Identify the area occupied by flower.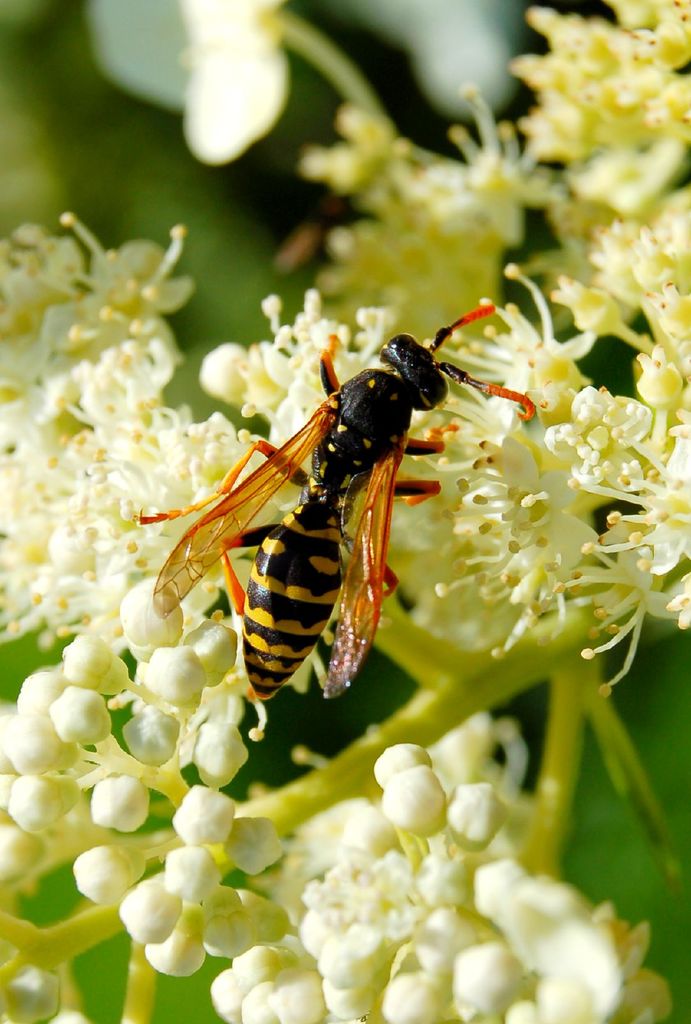
Area: [left=431, top=777, right=528, bottom=853].
